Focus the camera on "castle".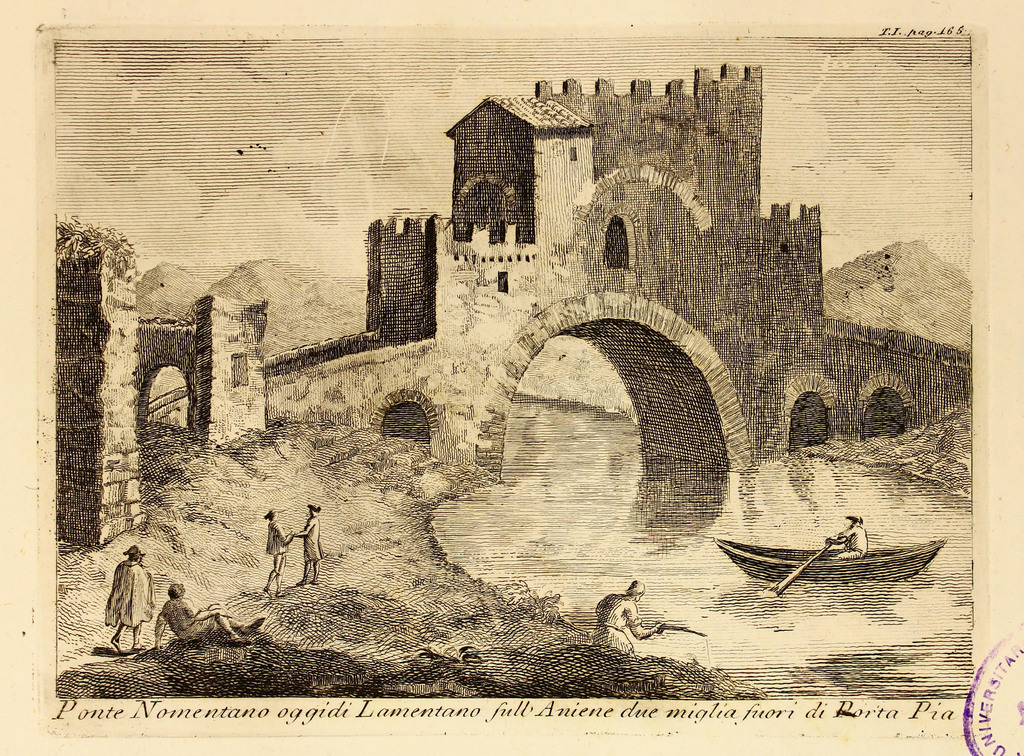
Focus region: box=[80, 26, 916, 625].
